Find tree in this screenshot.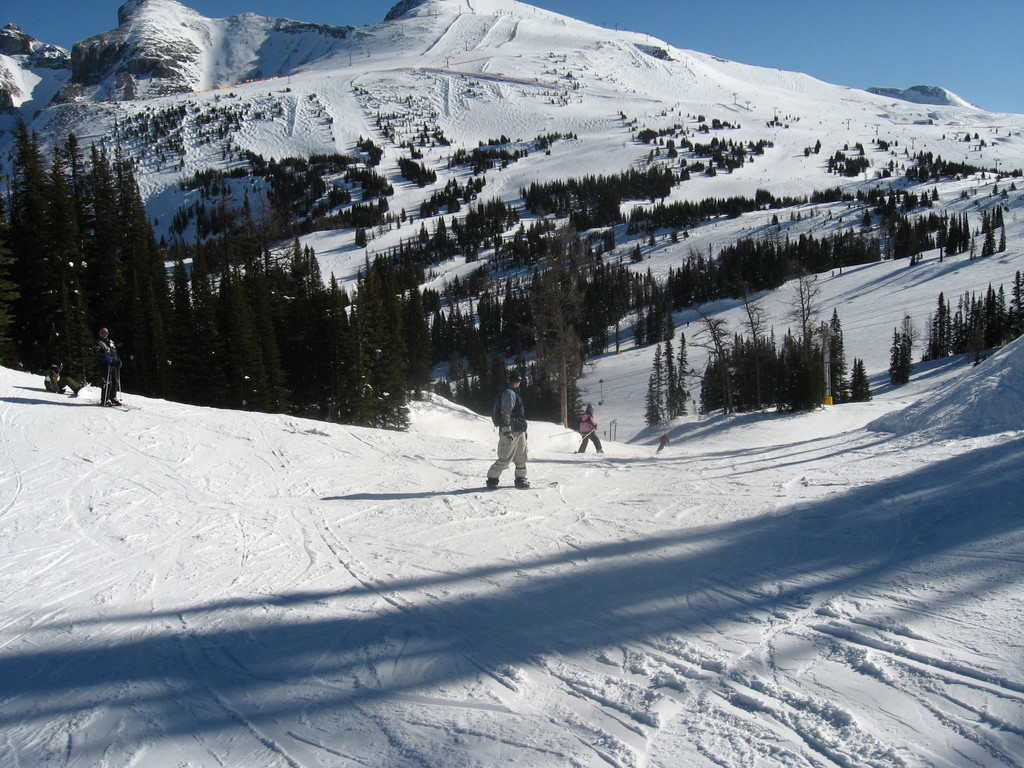
The bounding box for tree is Rect(650, 344, 661, 426).
